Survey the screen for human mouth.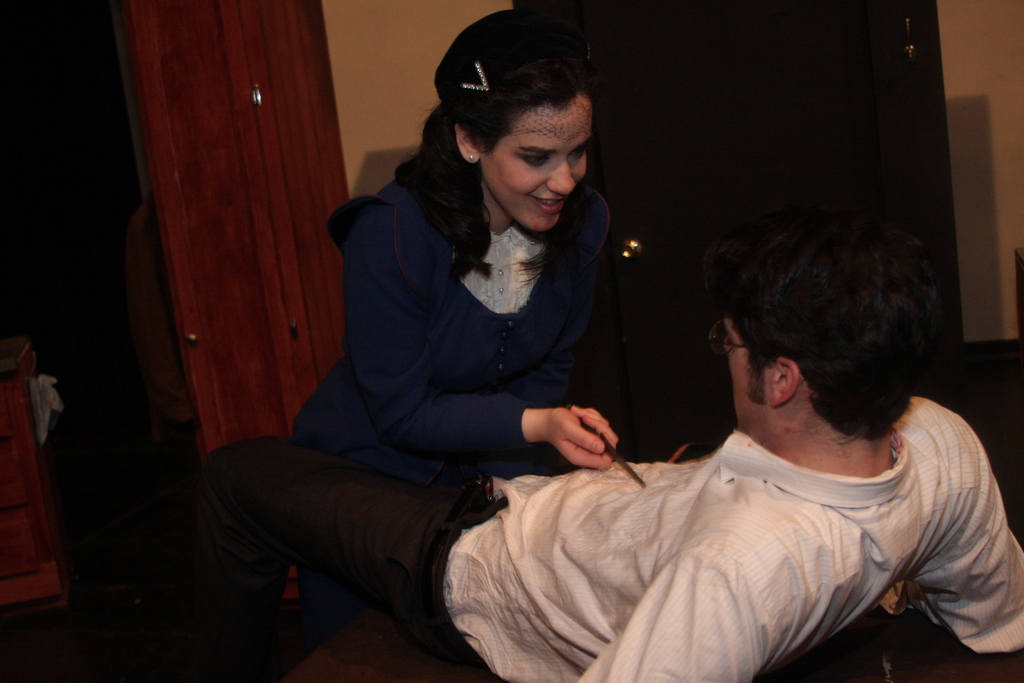
Survey found: (left=534, top=196, right=566, bottom=211).
